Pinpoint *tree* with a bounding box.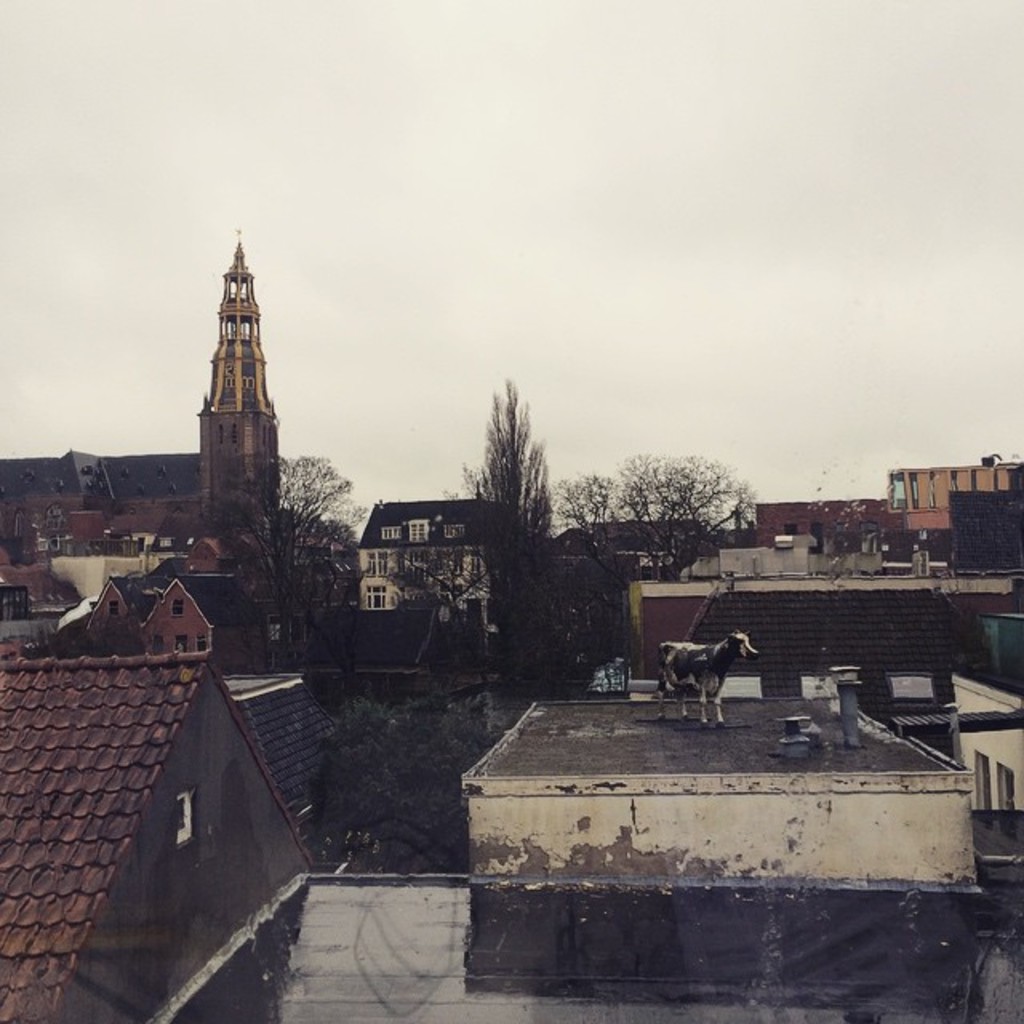
170/419/357/646.
